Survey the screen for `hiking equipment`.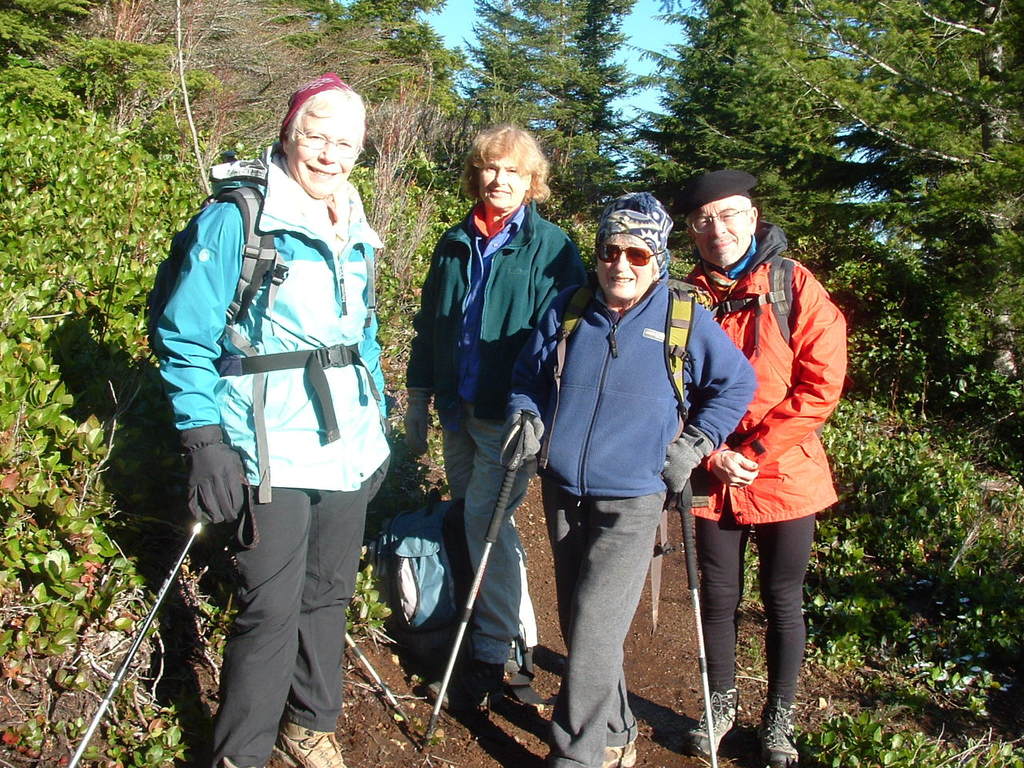
Survey found: locate(674, 473, 726, 767).
